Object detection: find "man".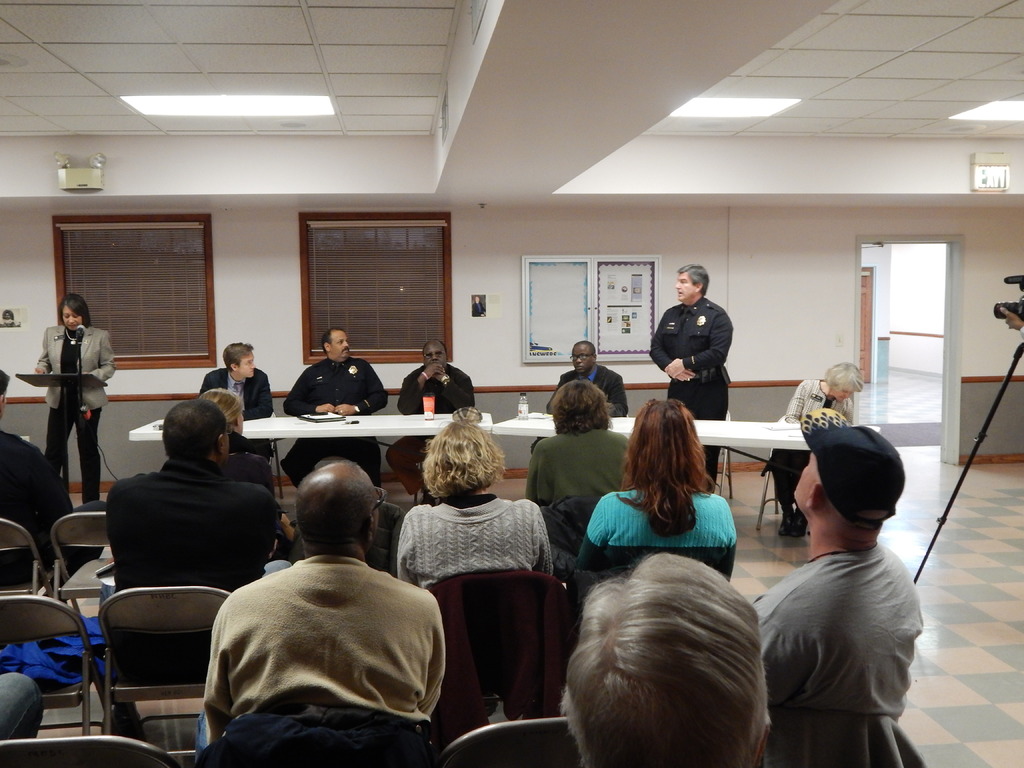
l=529, t=337, r=625, b=452.
